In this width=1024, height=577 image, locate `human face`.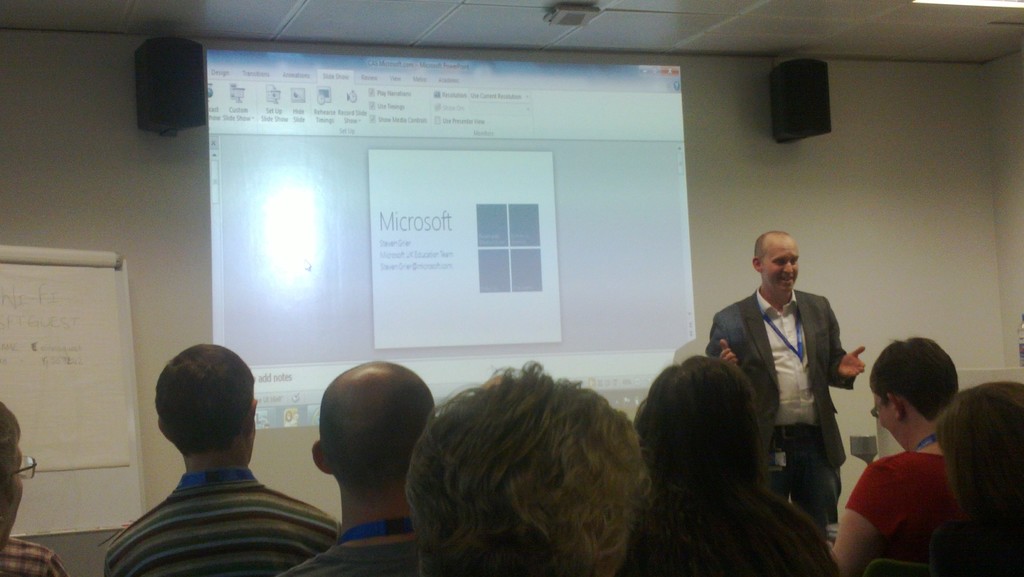
Bounding box: [0, 448, 26, 548].
